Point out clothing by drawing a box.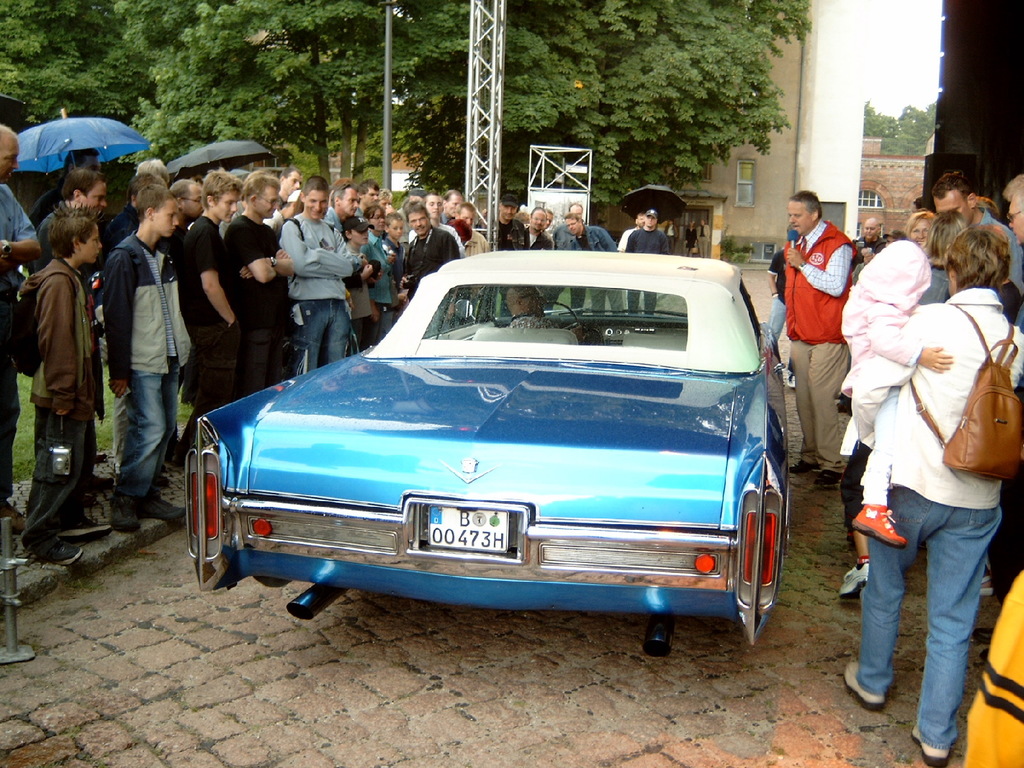
bbox=(351, 239, 390, 348).
